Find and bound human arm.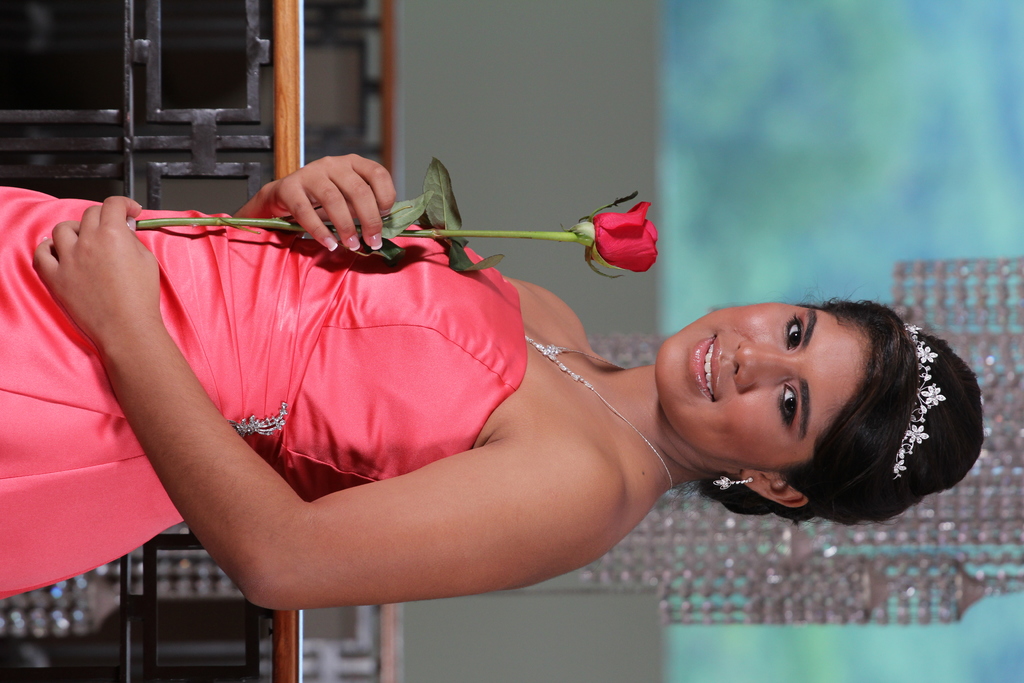
Bound: region(232, 147, 399, 248).
